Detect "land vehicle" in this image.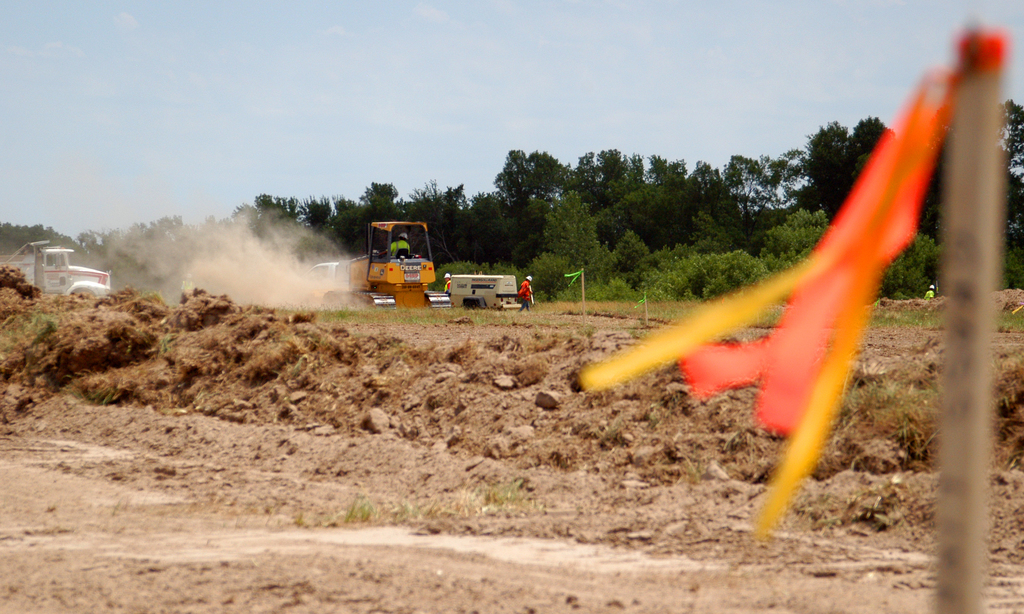
Detection: (left=0, top=241, right=113, bottom=301).
